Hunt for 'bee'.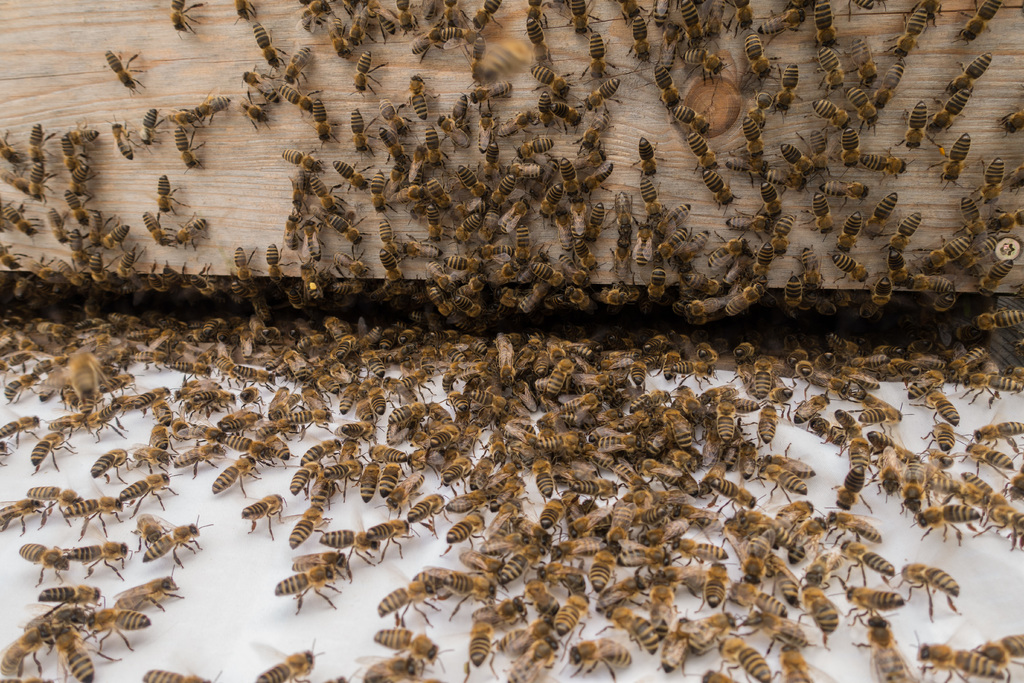
Hunted down at (x1=381, y1=129, x2=412, y2=170).
